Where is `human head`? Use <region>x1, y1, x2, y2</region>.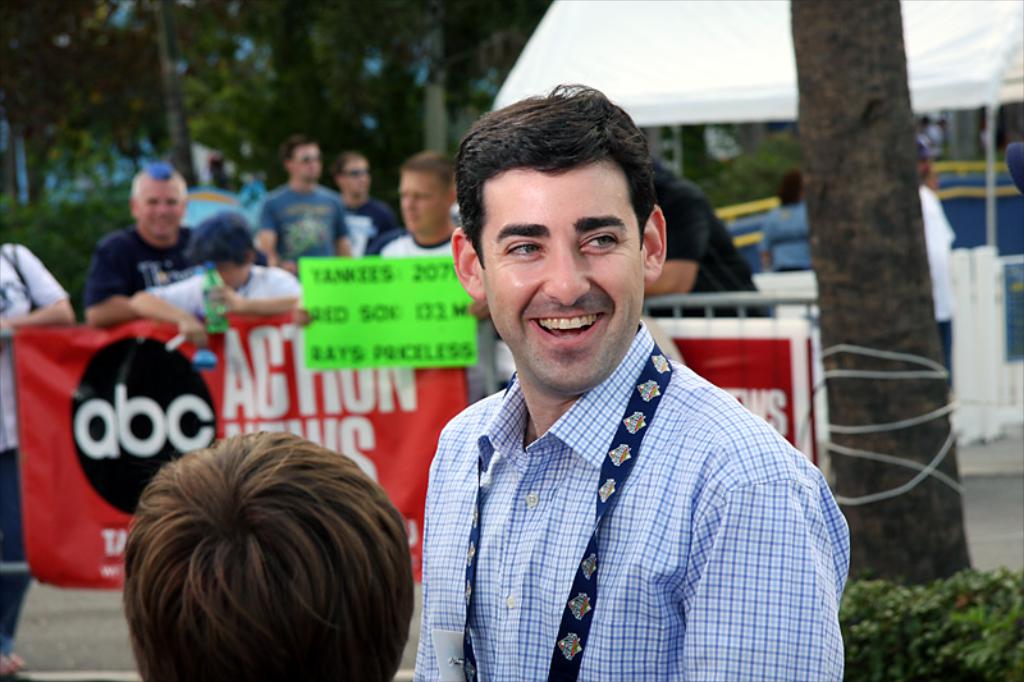
<region>448, 81, 666, 399</region>.
